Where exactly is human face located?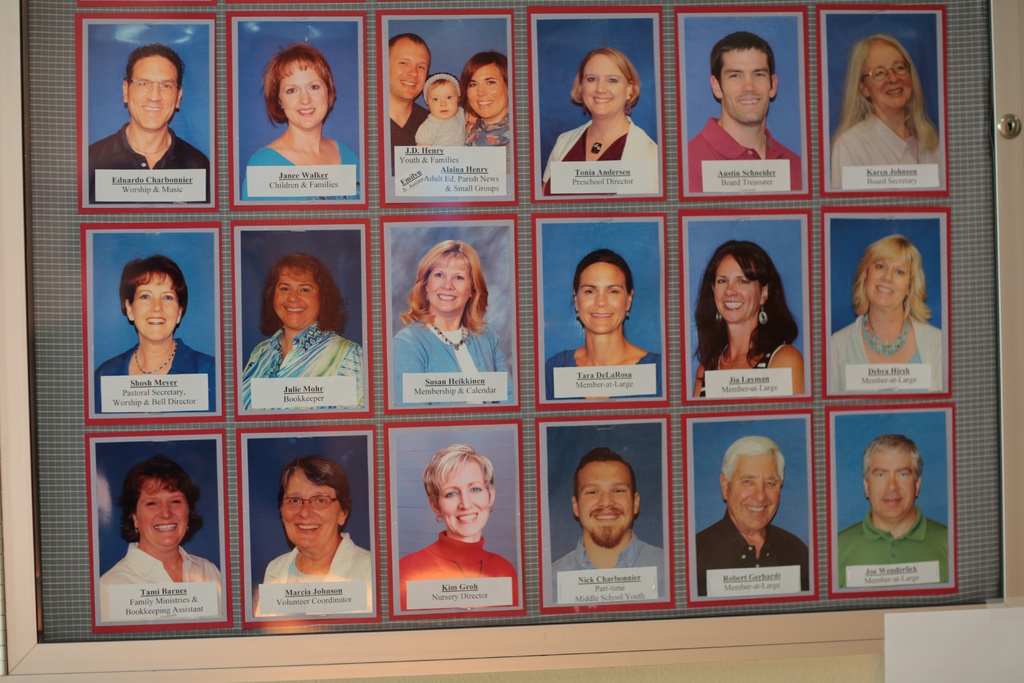
Its bounding box is <box>276,268,317,327</box>.
